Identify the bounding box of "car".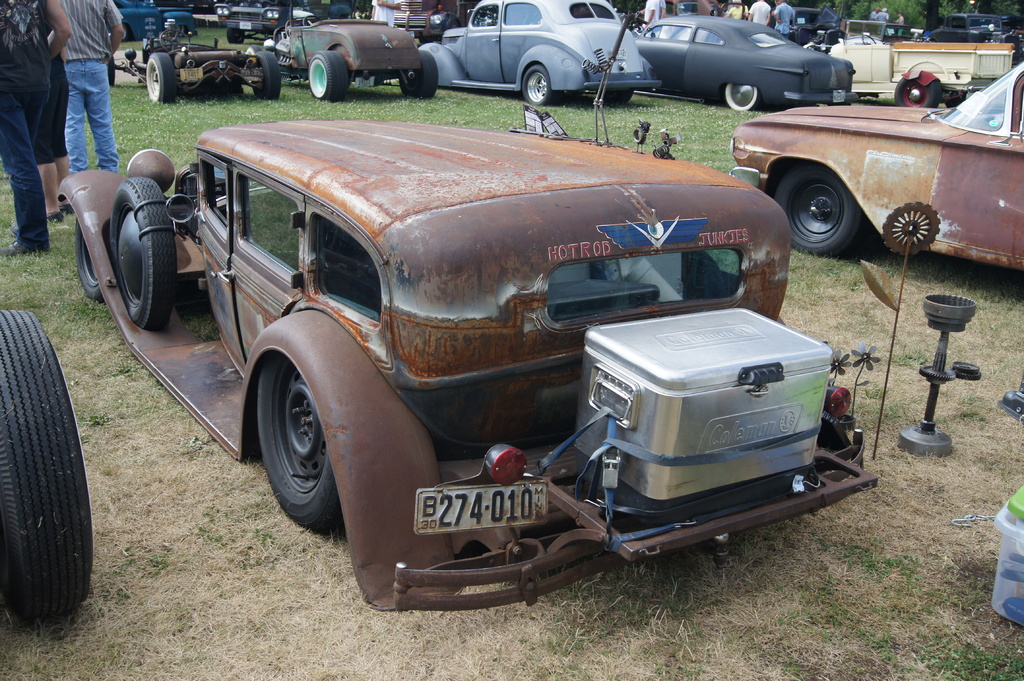
region(54, 127, 886, 618).
